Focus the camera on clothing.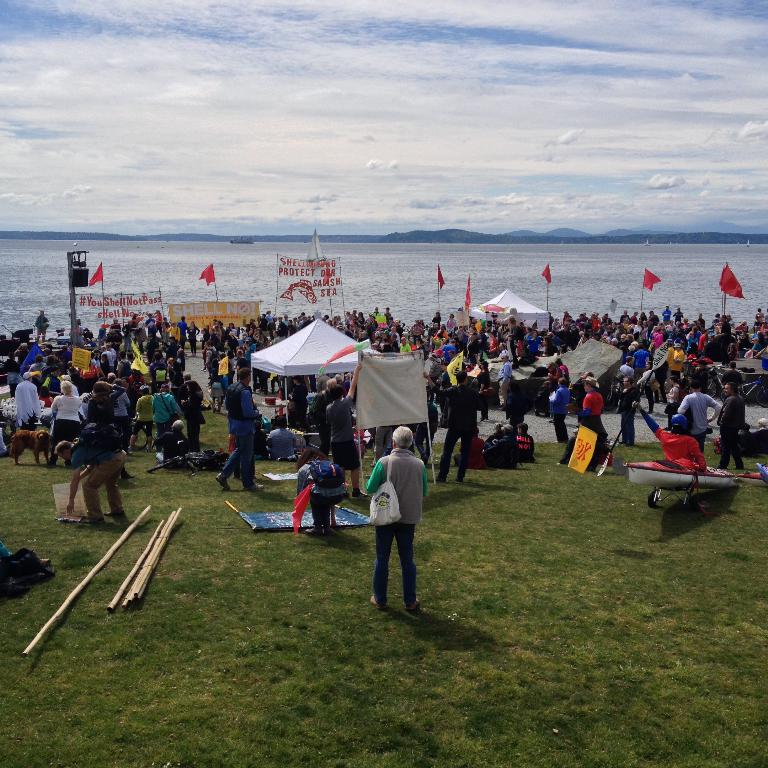
Focus region: [45,389,85,463].
